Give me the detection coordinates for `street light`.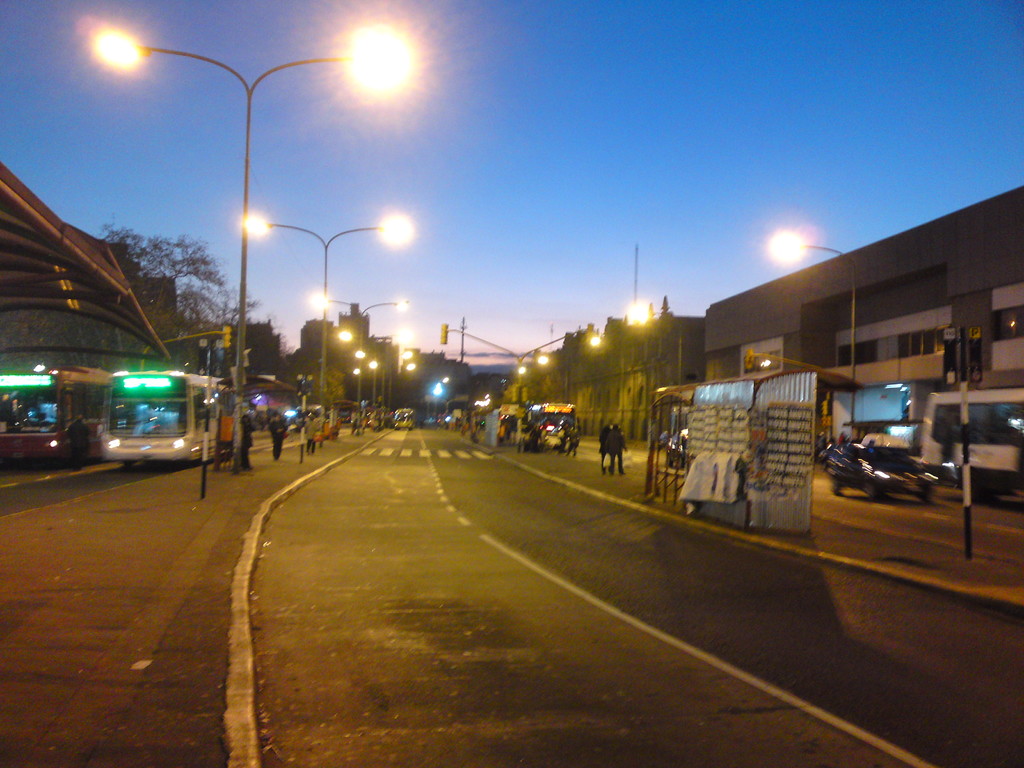
l=626, t=299, r=692, b=459.
